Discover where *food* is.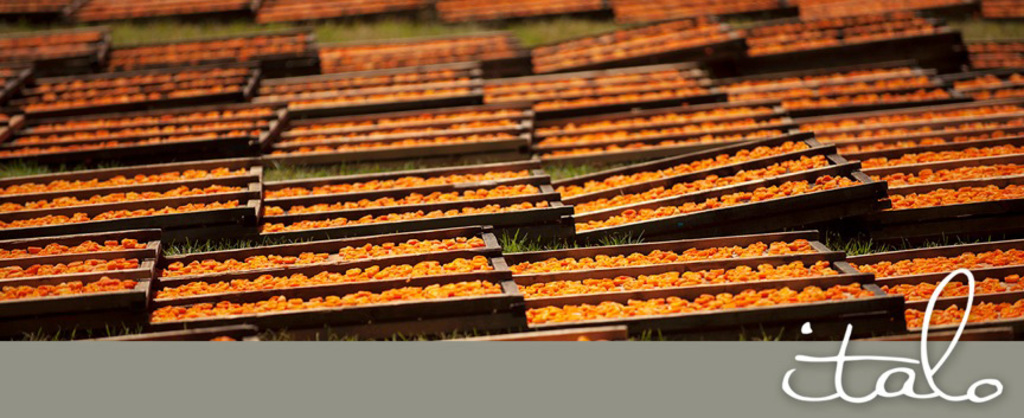
Discovered at l=156, t=239, r=487, b=276.
